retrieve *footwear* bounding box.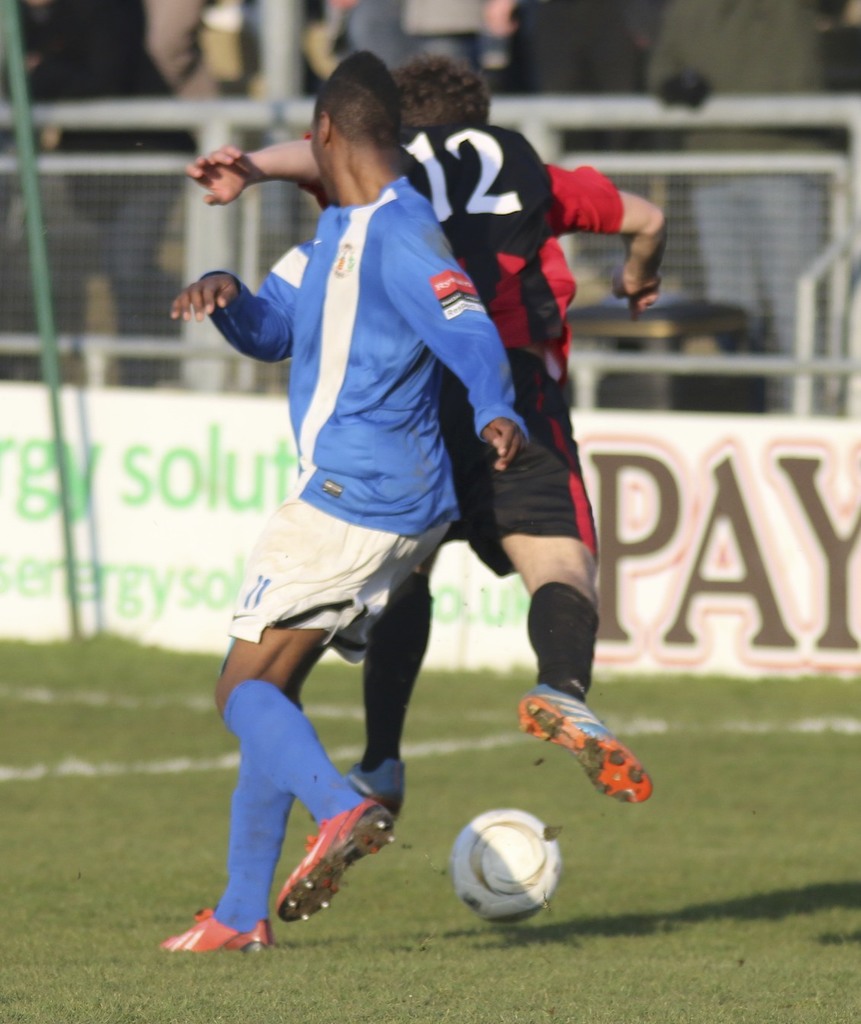
Bounding box: {"left": 163, "top": 901, "right": 275, "bottom": 956}.
